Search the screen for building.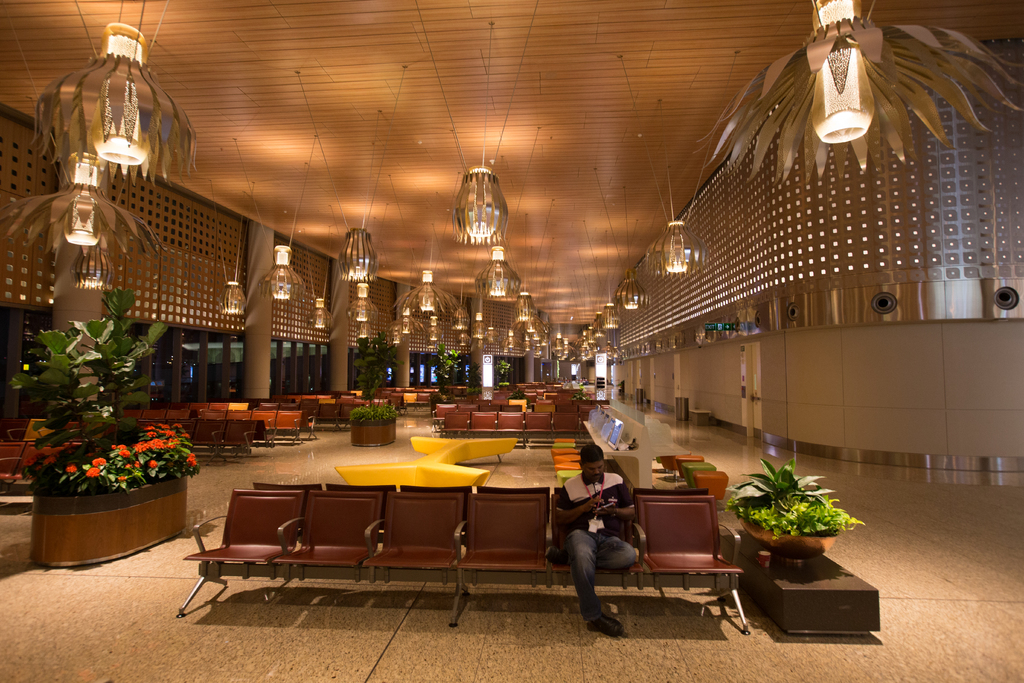
Found at box=[0, 0, 1023, 682].
